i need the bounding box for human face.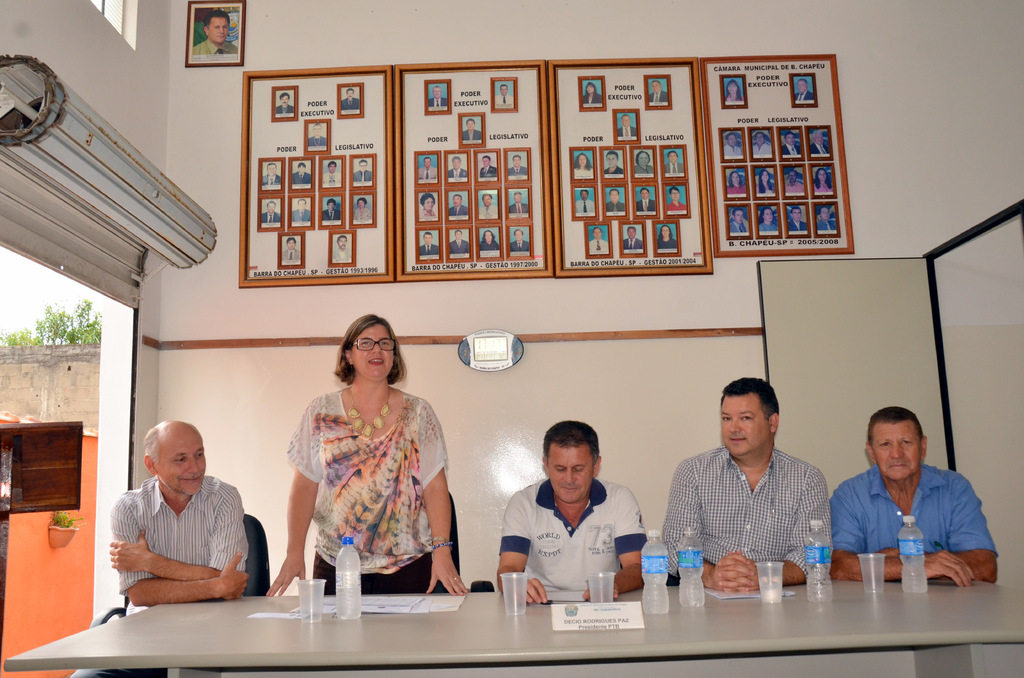
Here it is: <box>763,211,772,223</box>.
